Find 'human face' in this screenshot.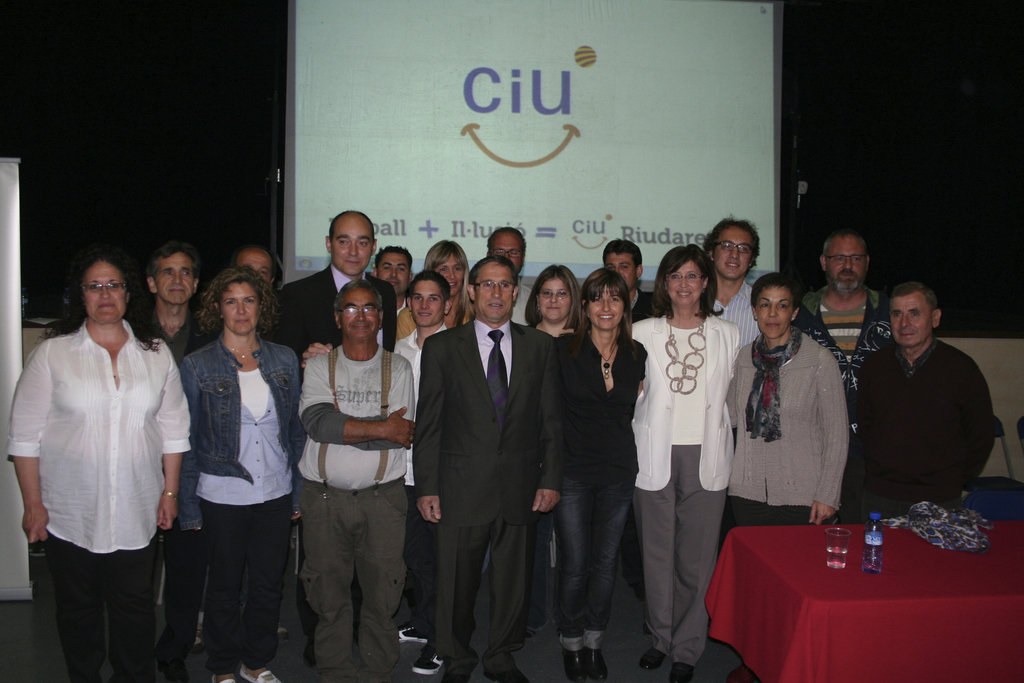
The bounding box for 'human face' is locate(669, 259, 703, 307).
